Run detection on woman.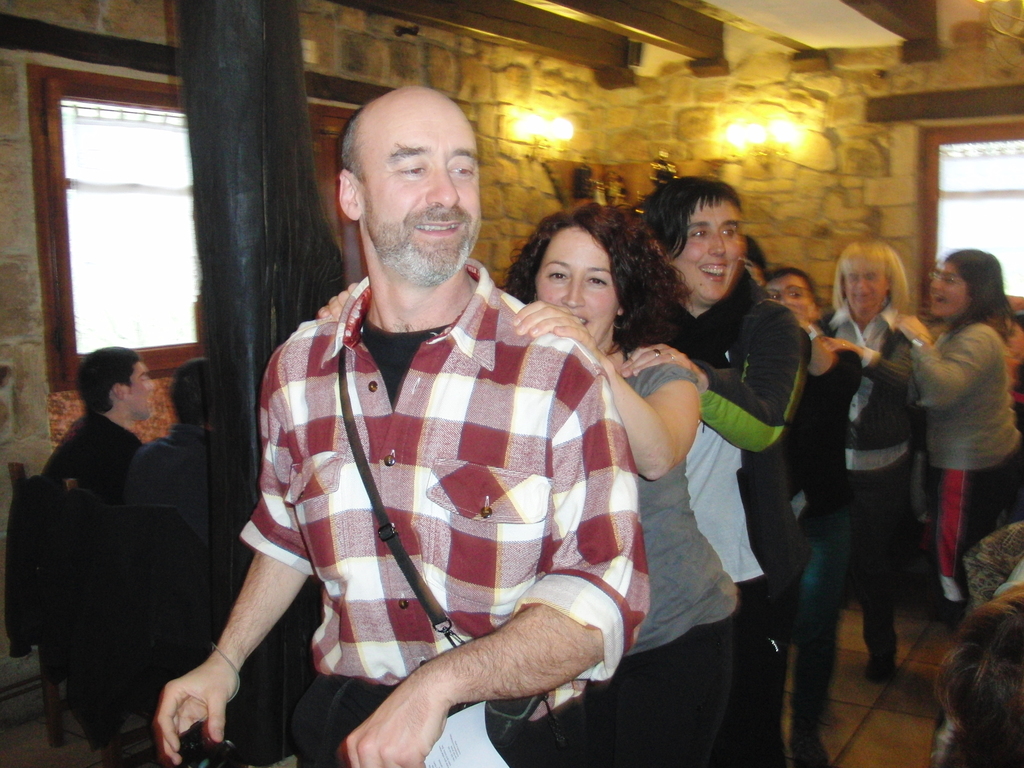
Result: pyautogui.locateOnScreen(317, 200, 737, 767).
